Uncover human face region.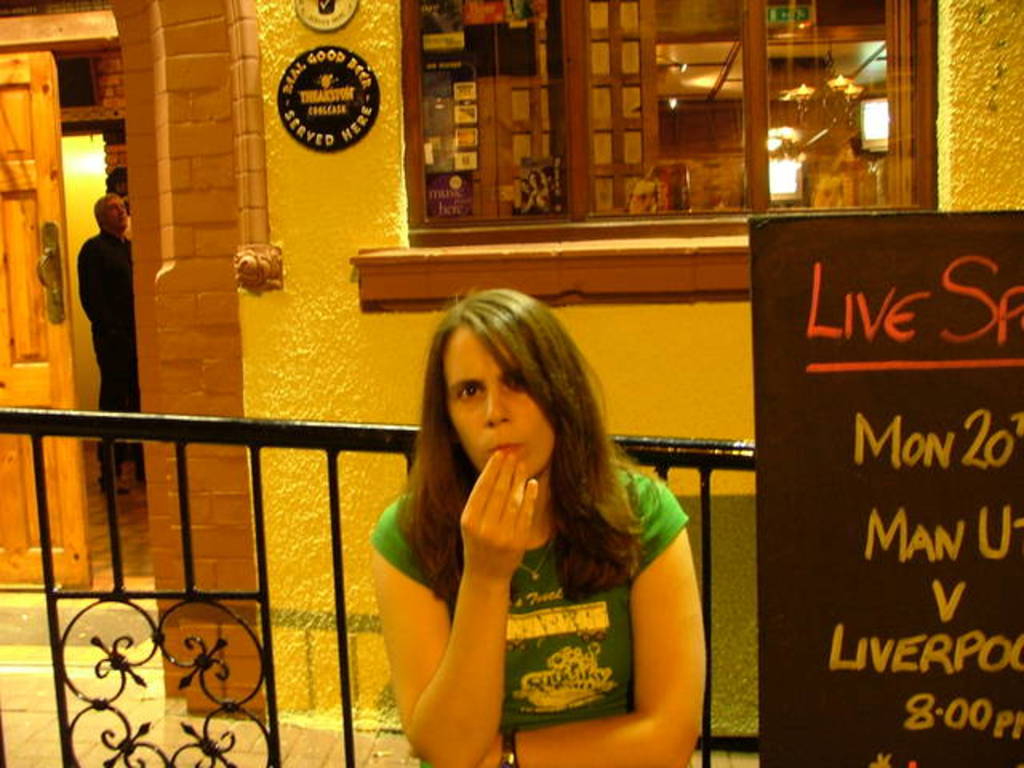
Uncovered: l=106, t=197, r=128, b=226.
